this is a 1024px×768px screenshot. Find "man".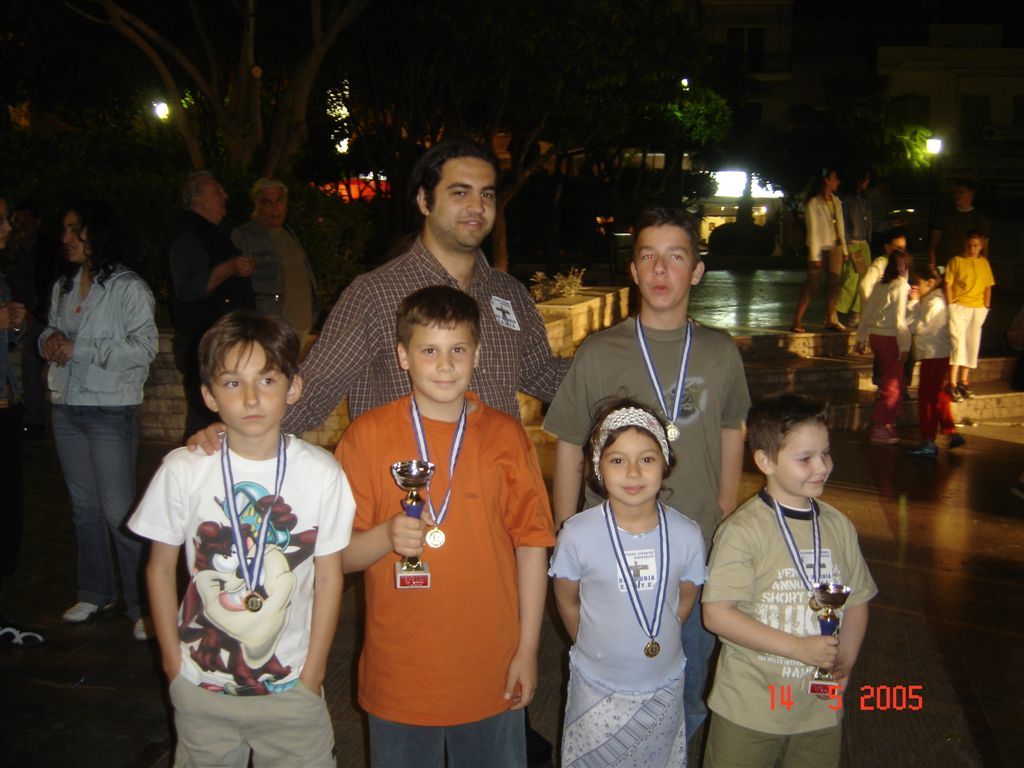
Bounding box: l=190, t=133, r=564, b=445.
